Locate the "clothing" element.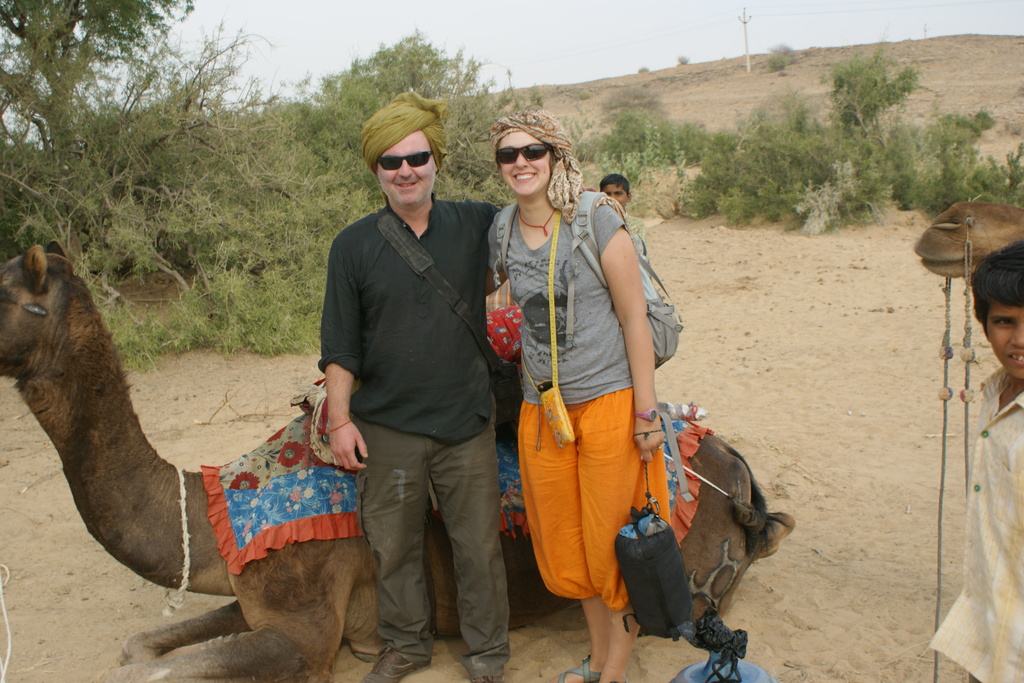
Element bbox: [x1=486, y1=189, x2=661, y2=616].
